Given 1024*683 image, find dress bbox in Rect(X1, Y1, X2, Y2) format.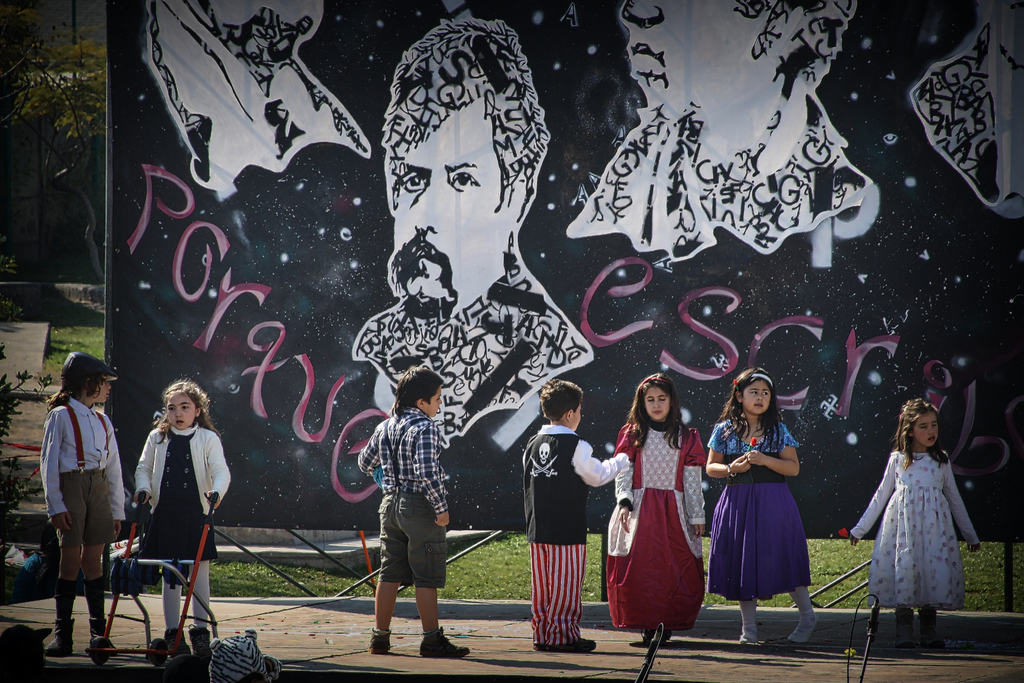
Rect(605, 426, 706, 630).
